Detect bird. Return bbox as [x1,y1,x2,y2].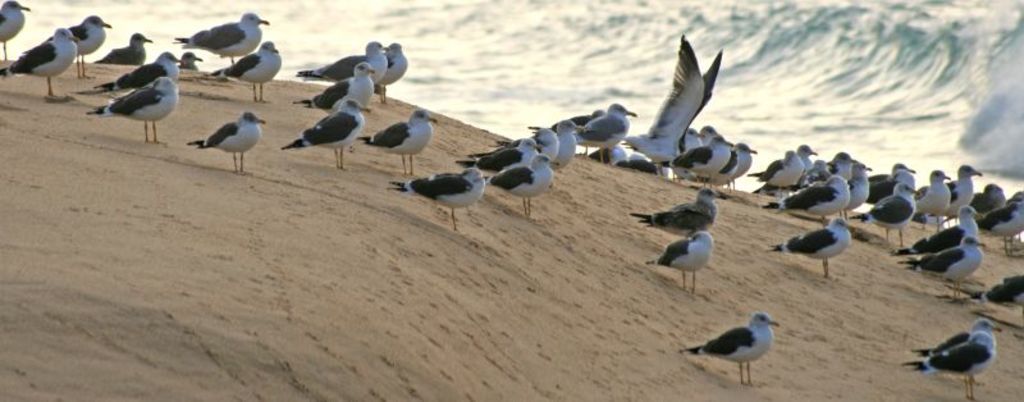
[901,315,1005,398].
